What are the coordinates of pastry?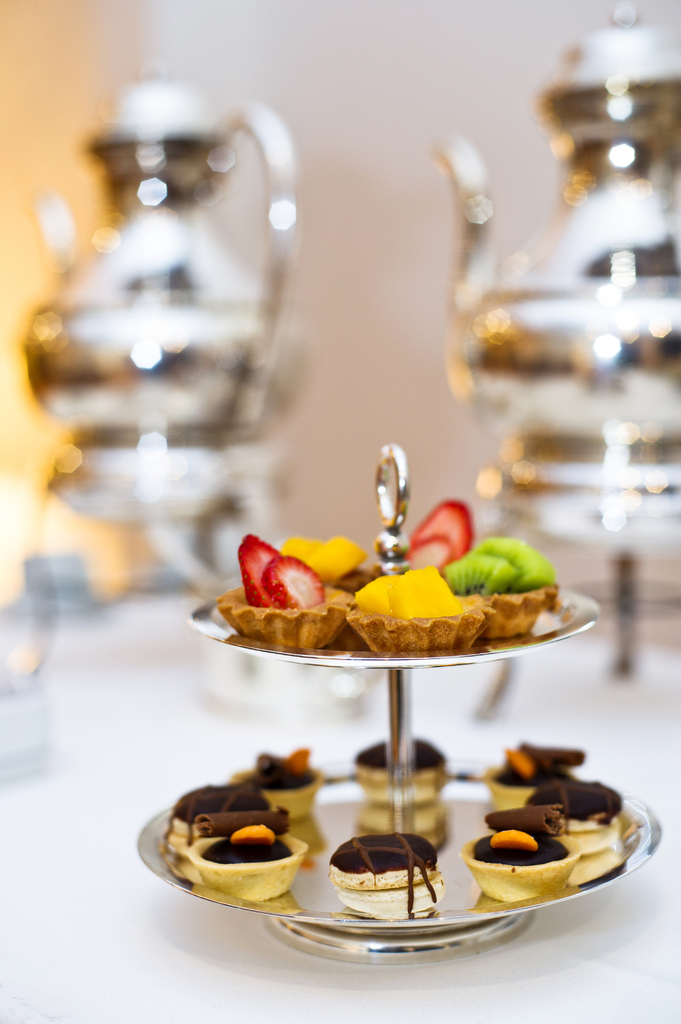
[328, 834, 445, 929].
